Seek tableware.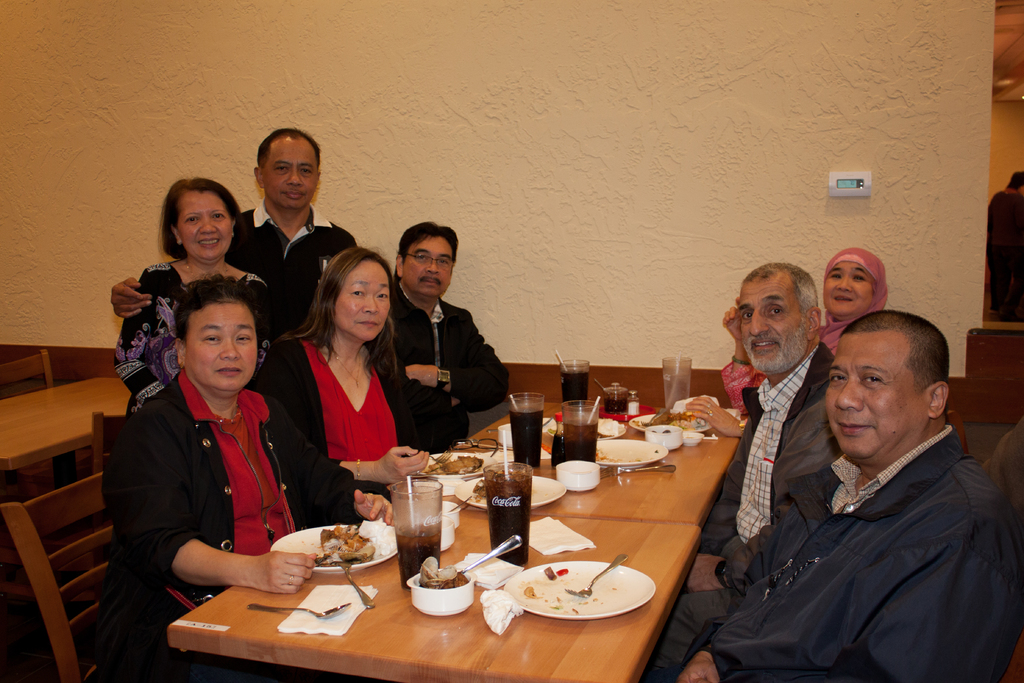
region(564, 554, 627, 595).
